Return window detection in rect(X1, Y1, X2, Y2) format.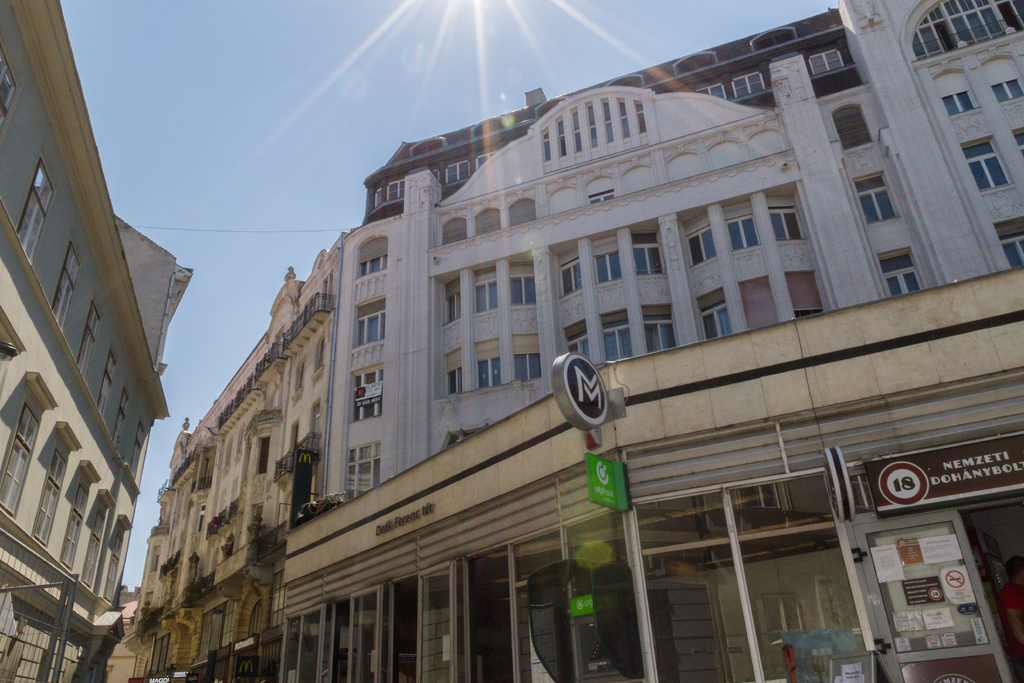
rect(696, 83, 726, 104).
